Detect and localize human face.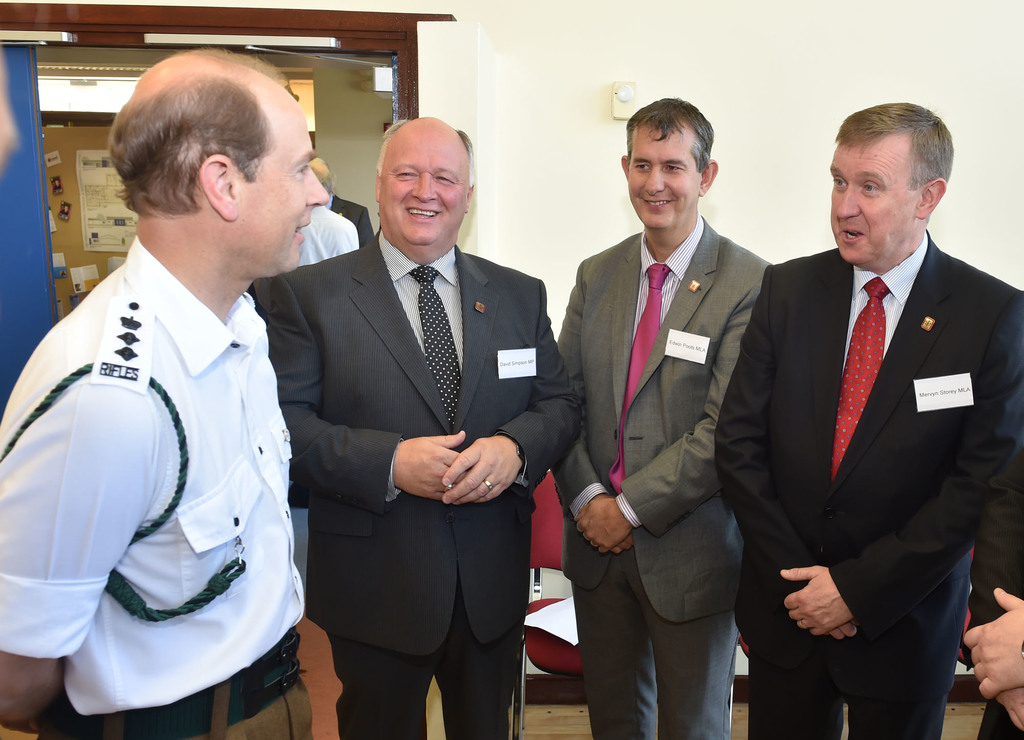
Localized at <bbox>383, 125, 470, 245</bbox>.
